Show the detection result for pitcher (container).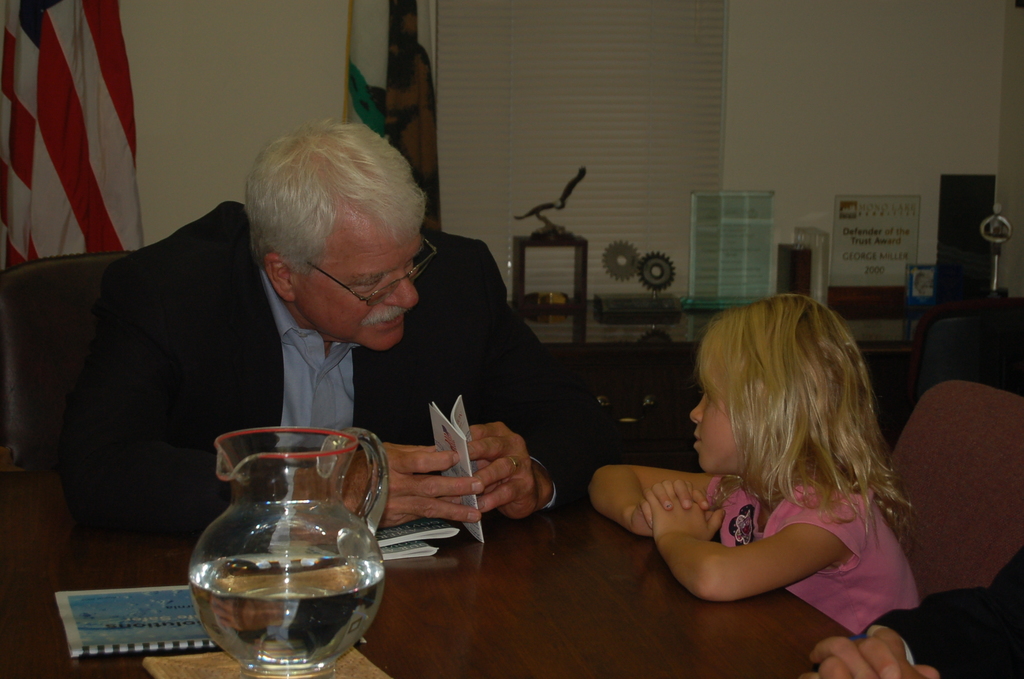
detection(188, 427, 385, 676).
